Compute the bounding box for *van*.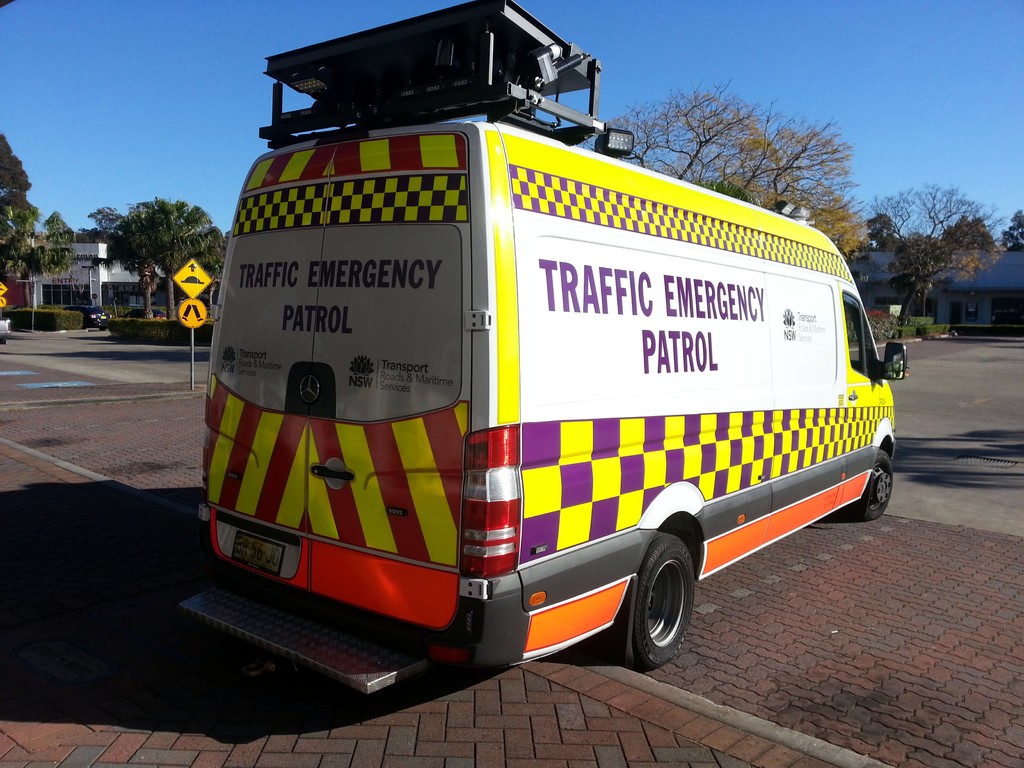
rect(175, 0, 909, 699).
